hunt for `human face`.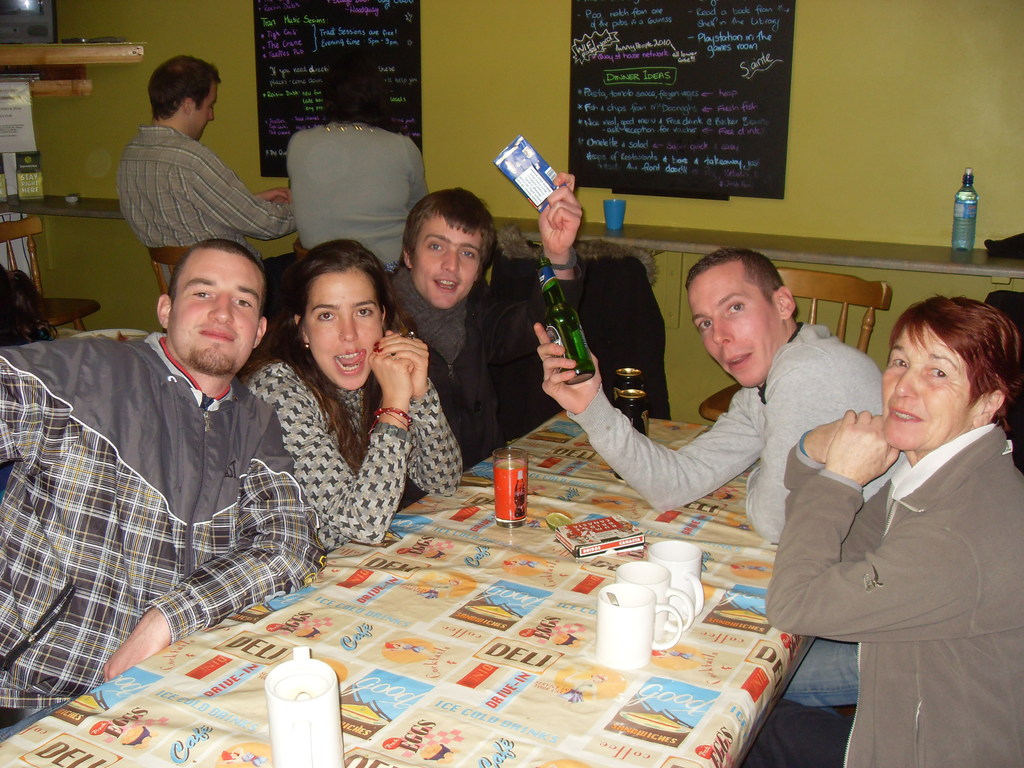
Hunted down at x1=189 y1=83 x2=218 y2=141.
